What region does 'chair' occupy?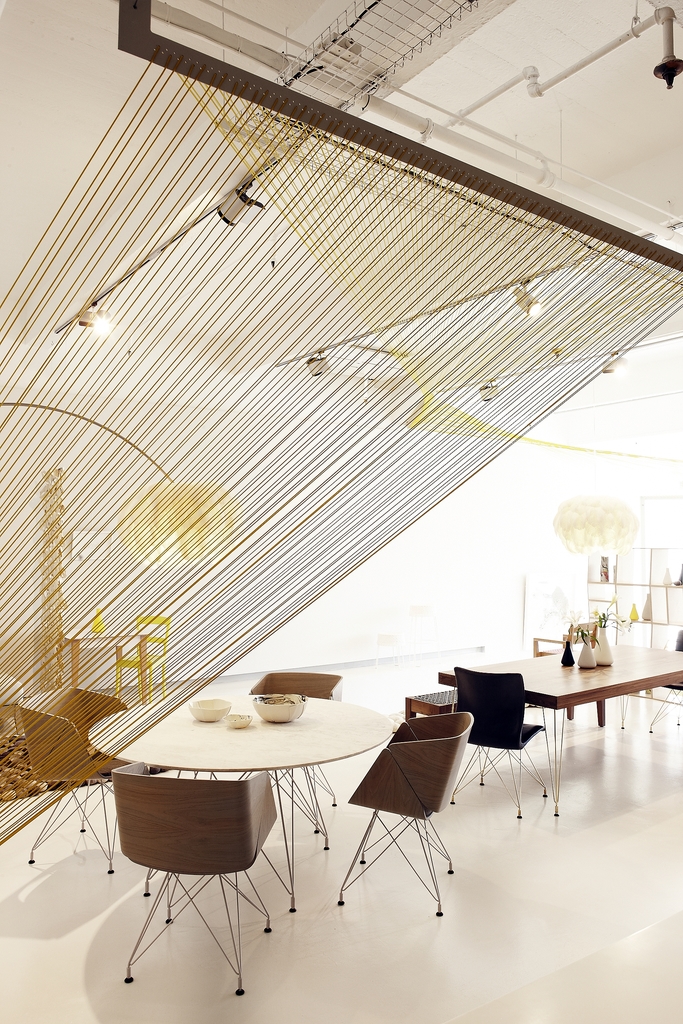
113,770,281,994.
